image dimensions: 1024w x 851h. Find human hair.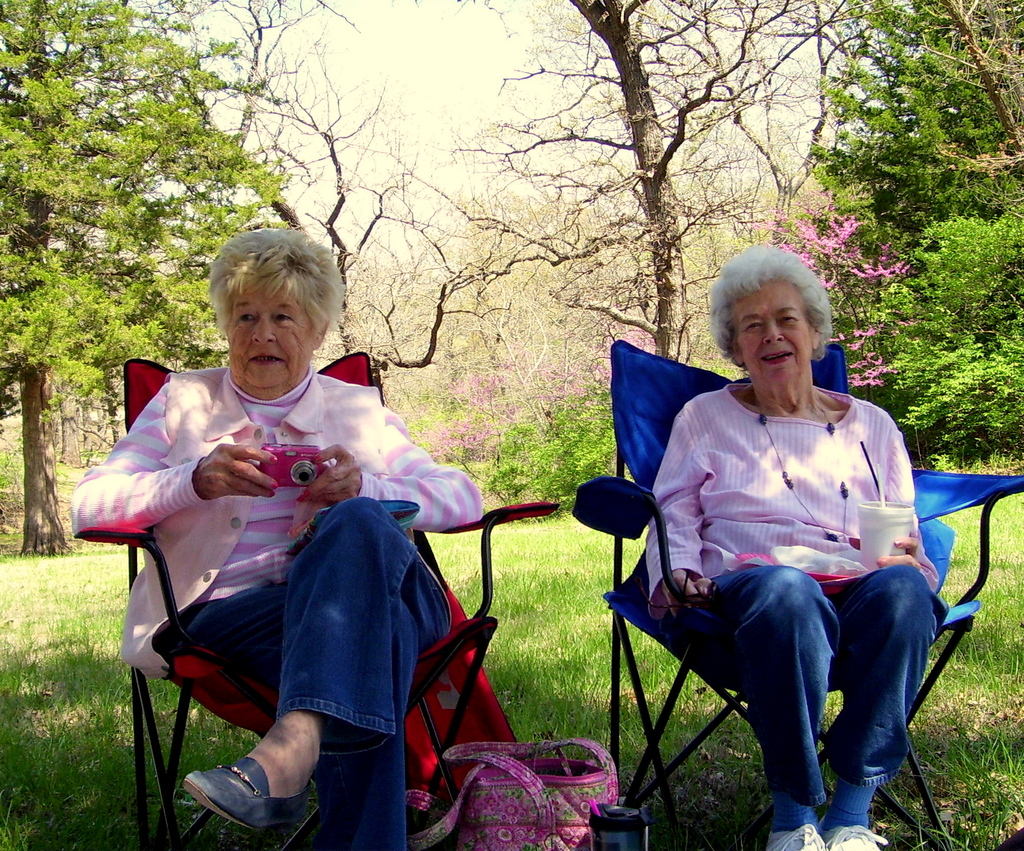
706/242/835/373.
